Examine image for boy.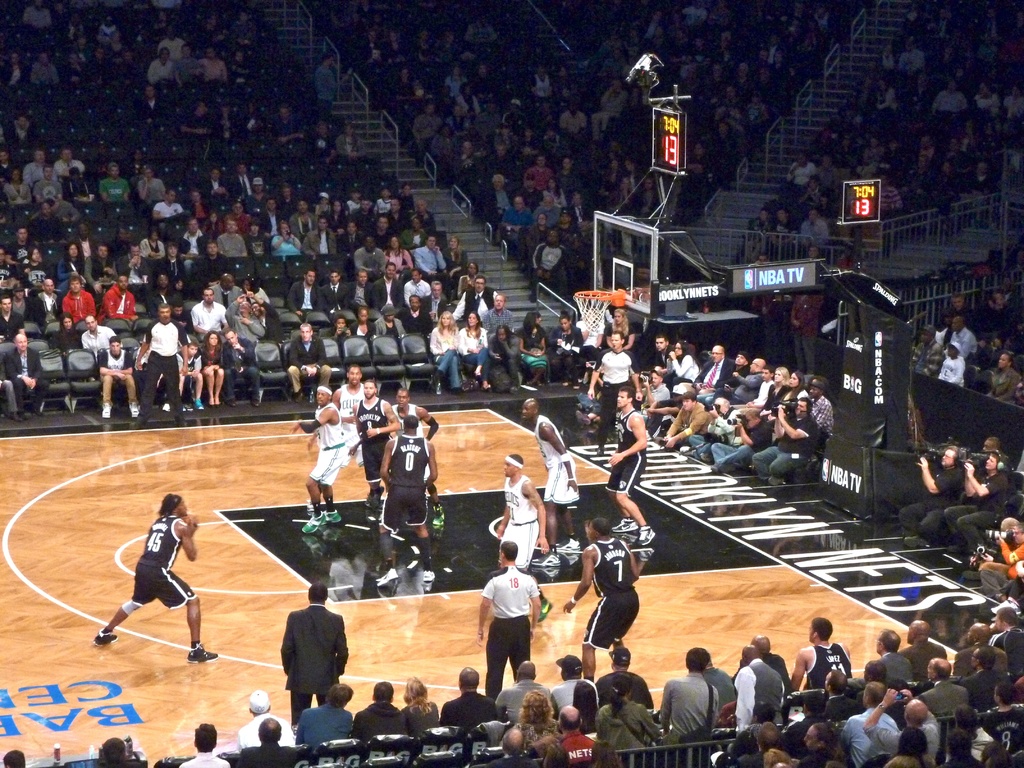
Examination result: box=[293, 384, 350, 538].
